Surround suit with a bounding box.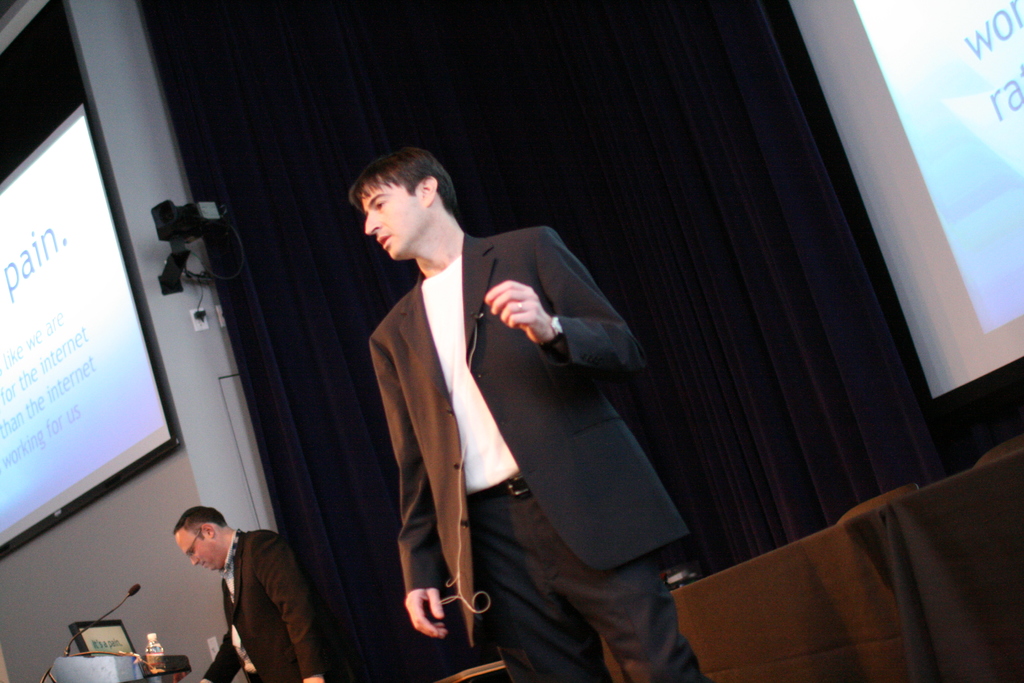
box=[206, 529, 335, 682].
